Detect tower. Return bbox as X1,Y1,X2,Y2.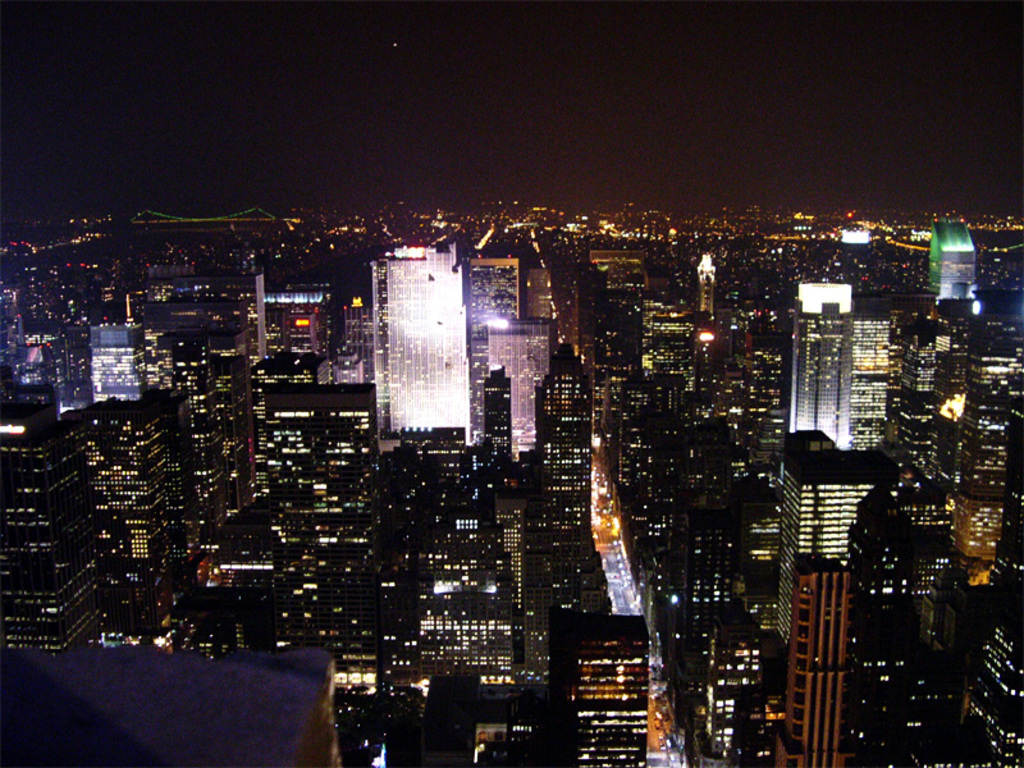
774,449,896,645.
